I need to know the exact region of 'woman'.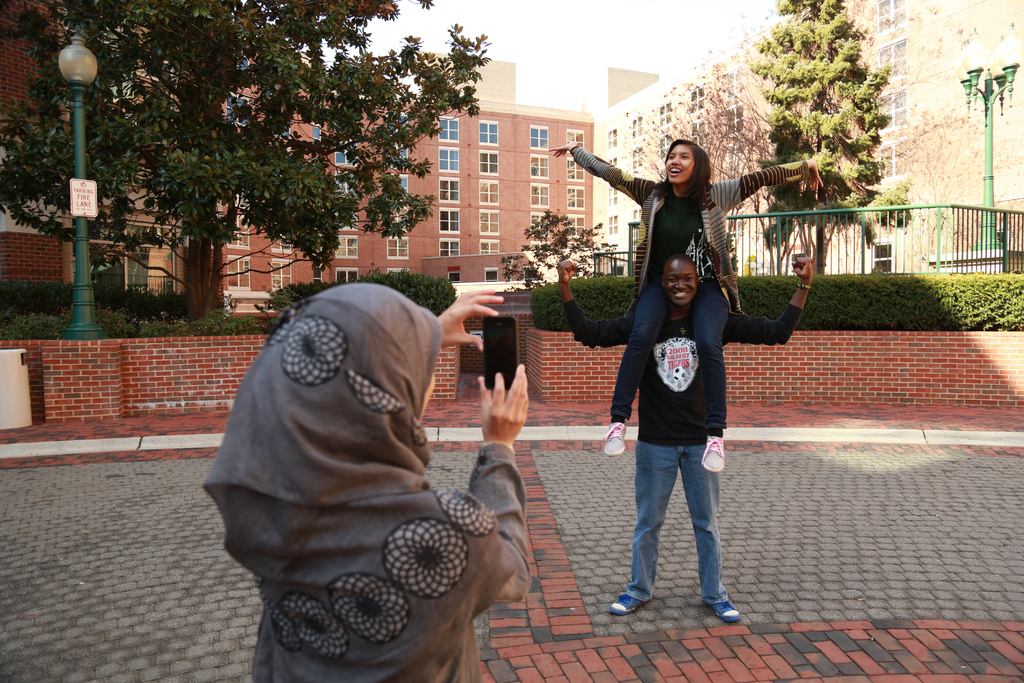
Region: [left=547, top=140, right=823, bottom=473].
